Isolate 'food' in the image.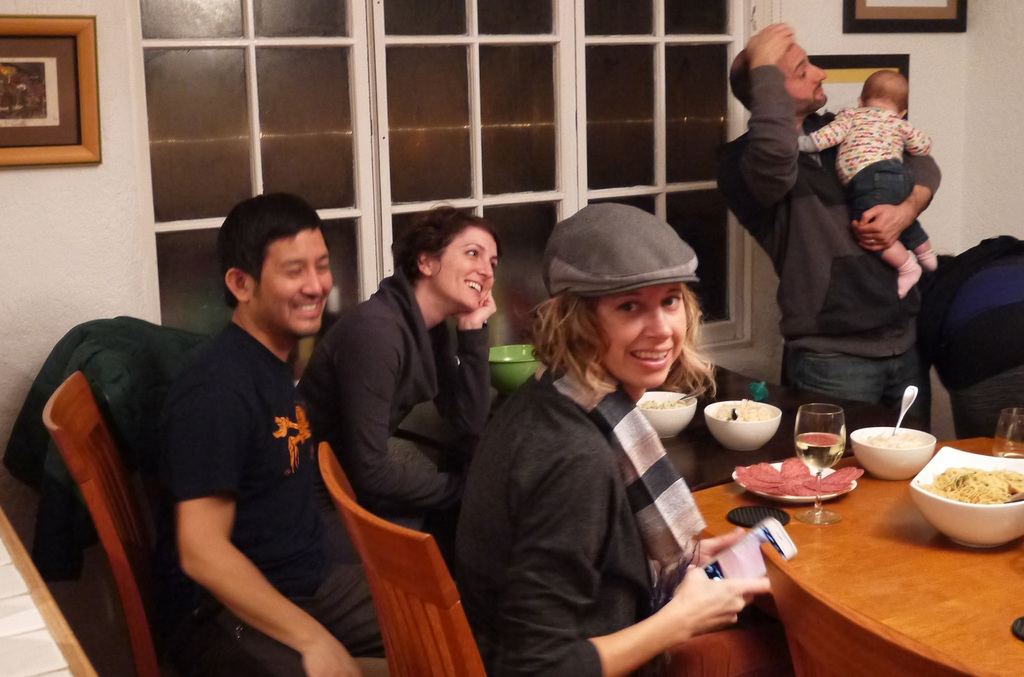
Isolated region: <bbox>732, 456, 865, 500</bbox>.
